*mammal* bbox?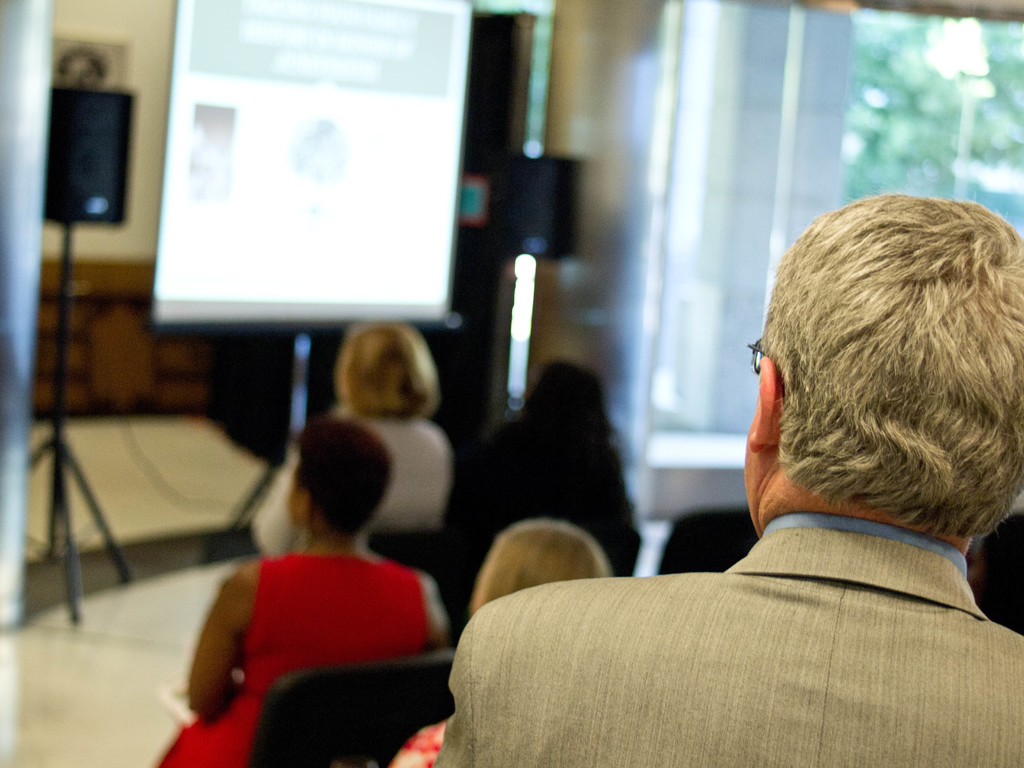
[x1=159, y1=421, x2=481, y2=763]
